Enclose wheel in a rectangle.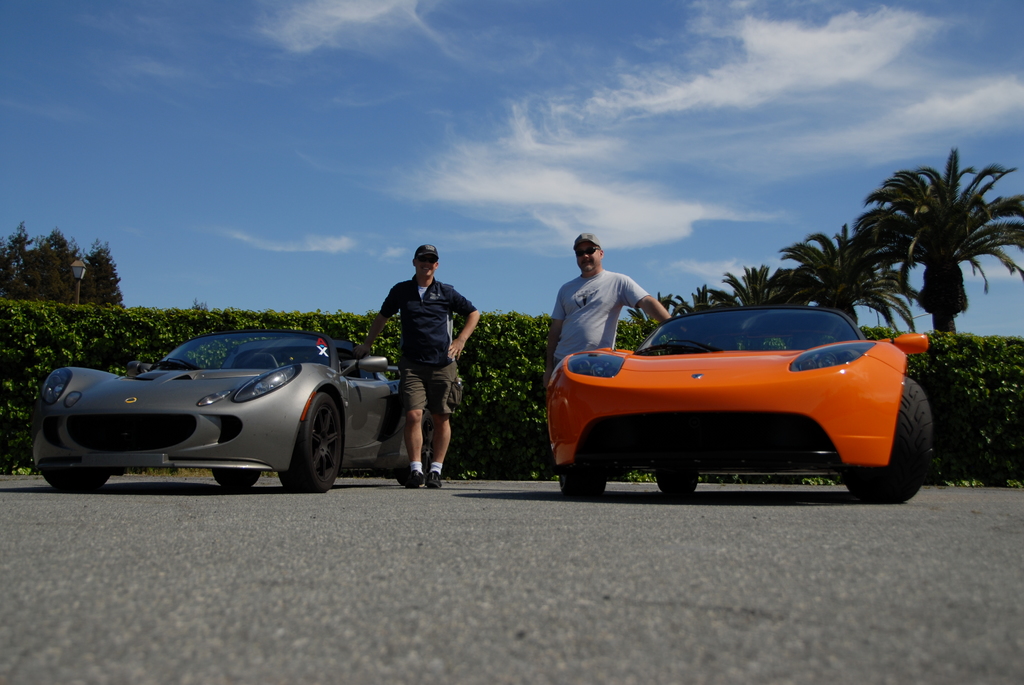
<bbox>847, 380, 930, 501</bbox>.
